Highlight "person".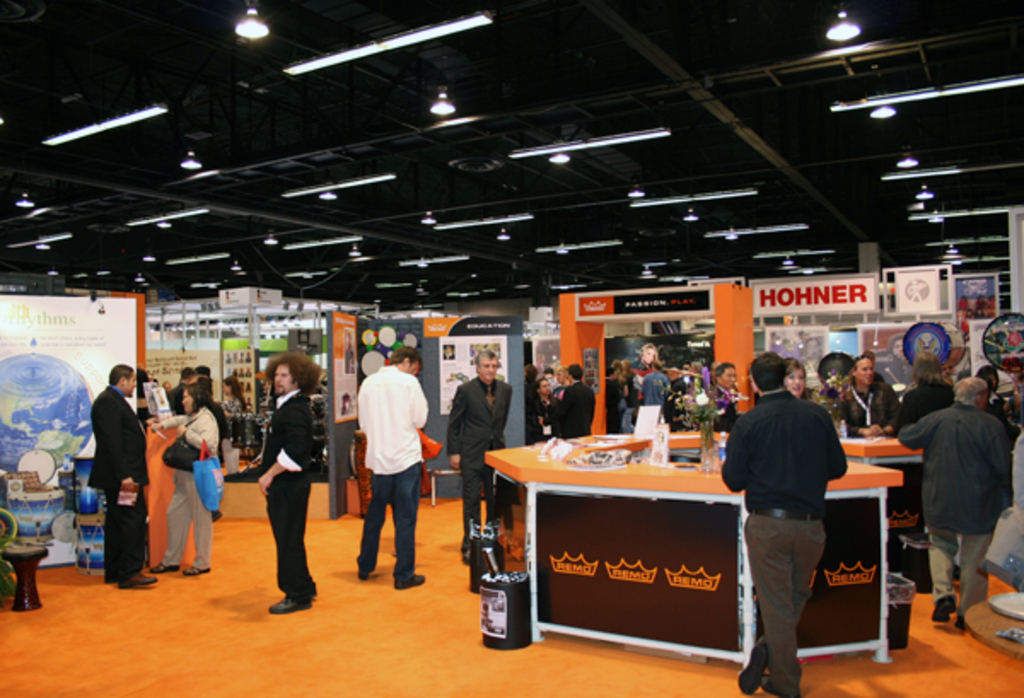
Highlighted region: detection(447, 343, 517, 561).
